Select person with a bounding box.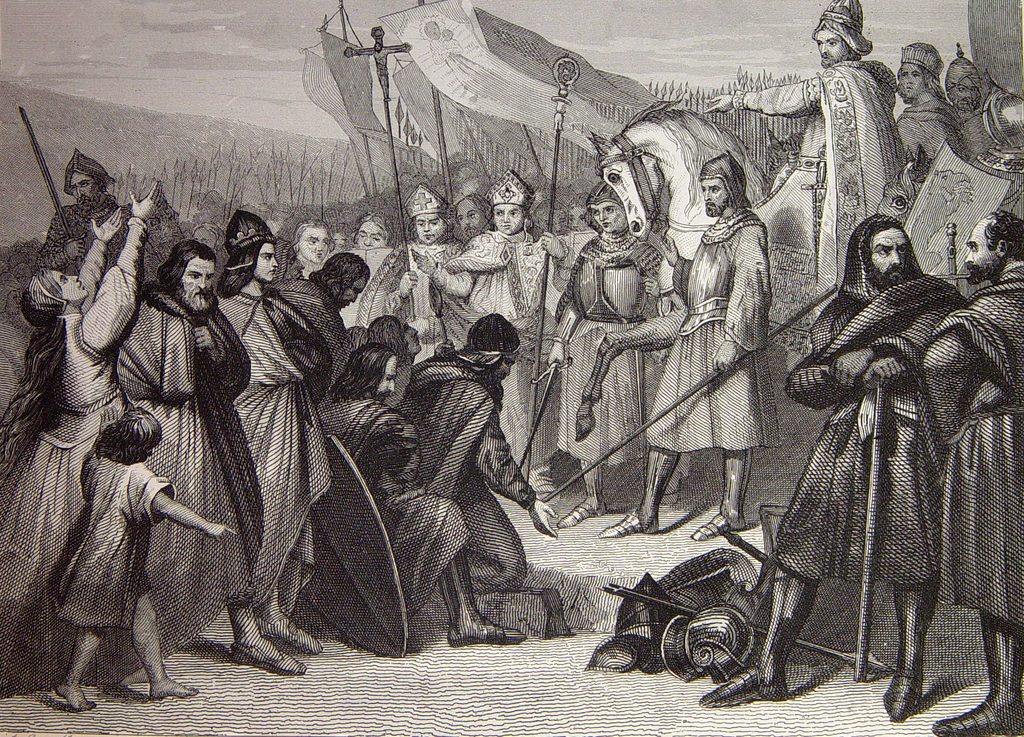
bbox(945, 44, 985, 115).
